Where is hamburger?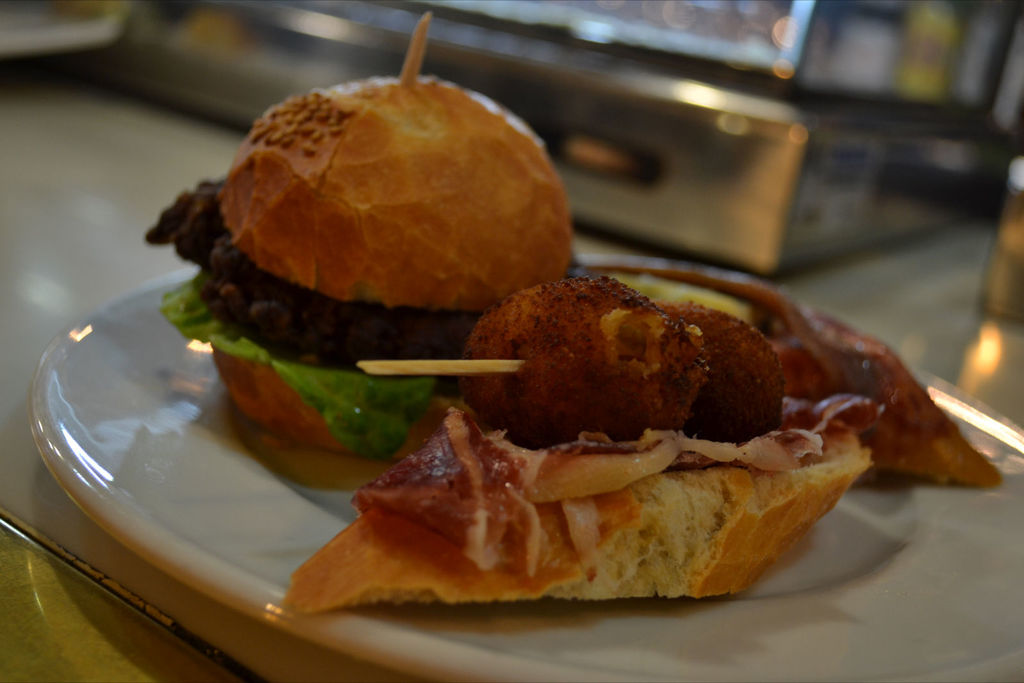
crop(147, 77, 573, 455).
